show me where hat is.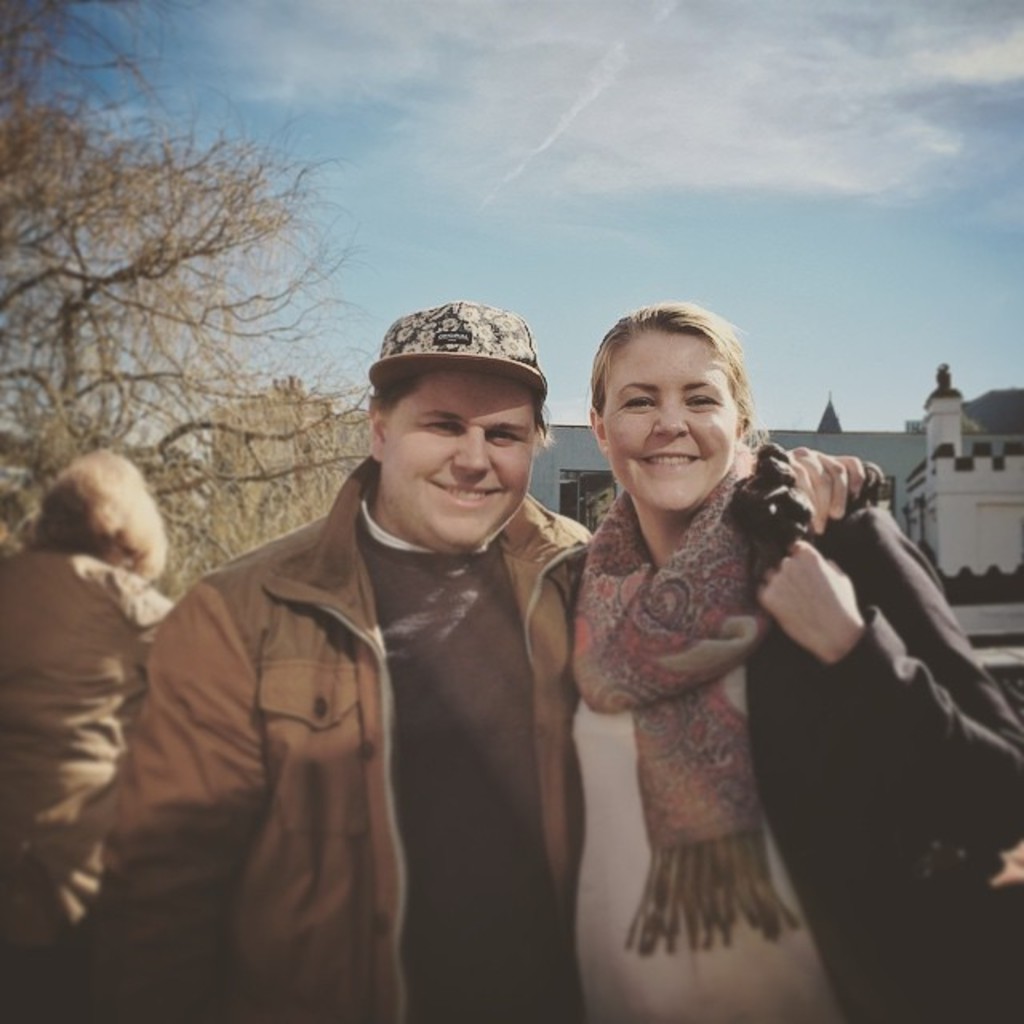
hat is at (left=368, top=294, right=544, bottom=403).
